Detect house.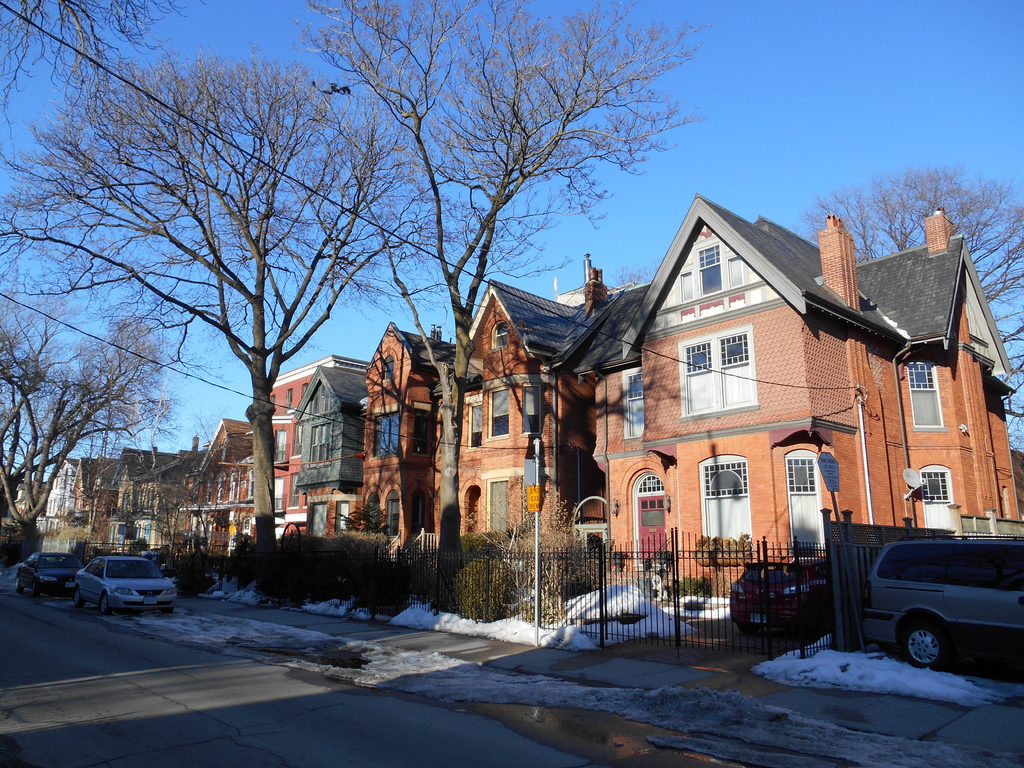
Detected at {"left": 567, "top": 198, "right": 1023, "bottom": 609}.
